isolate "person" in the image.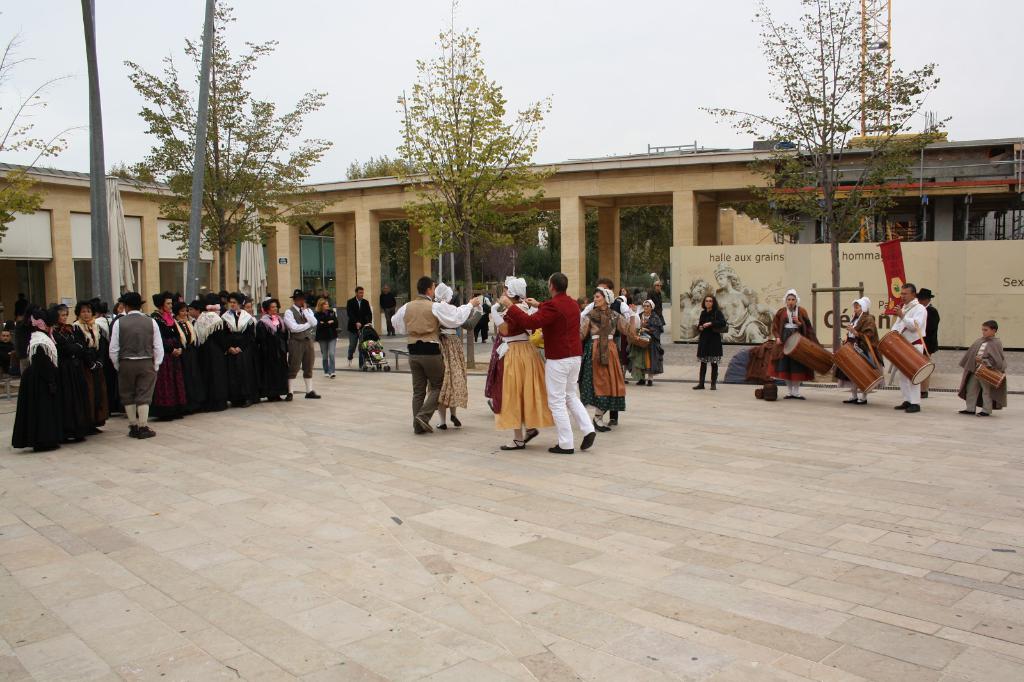
Isolated region: 433, 282, 467, 429.
